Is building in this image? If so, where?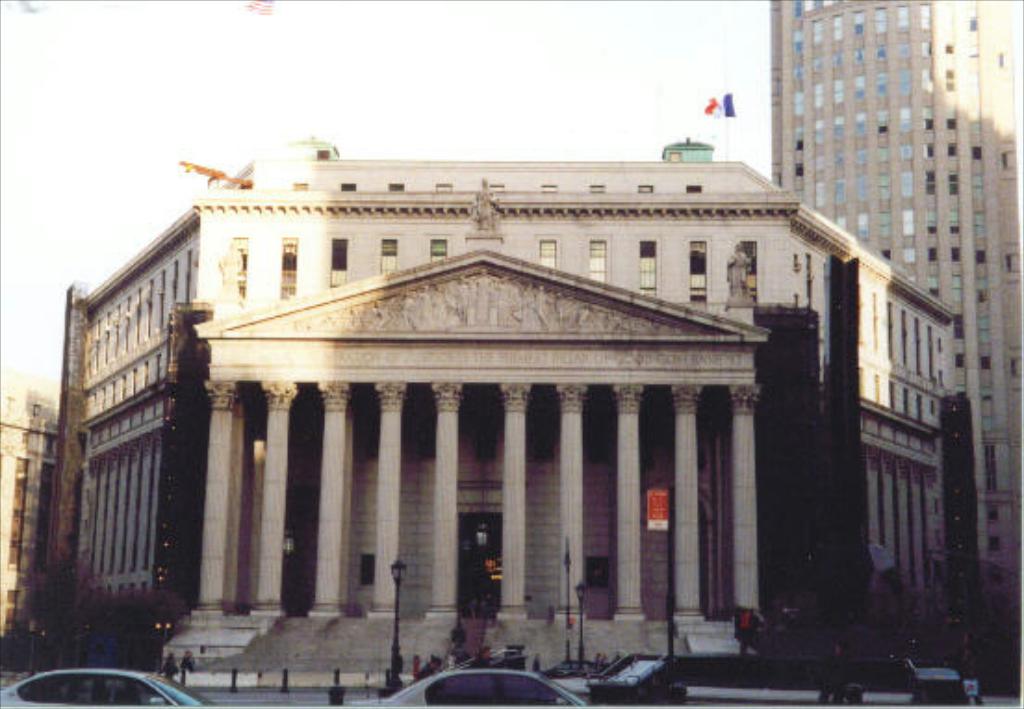
Yes, at (x1=37, y1=143, x2=966, y2=705).
